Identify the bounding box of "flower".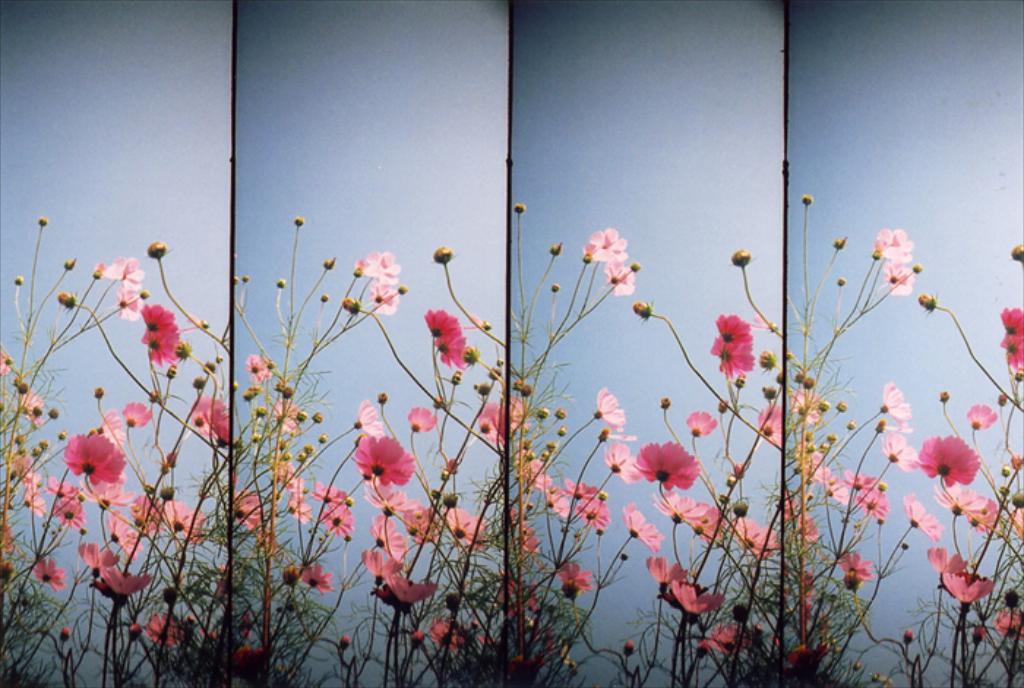
(900, 493, 939, 543).
